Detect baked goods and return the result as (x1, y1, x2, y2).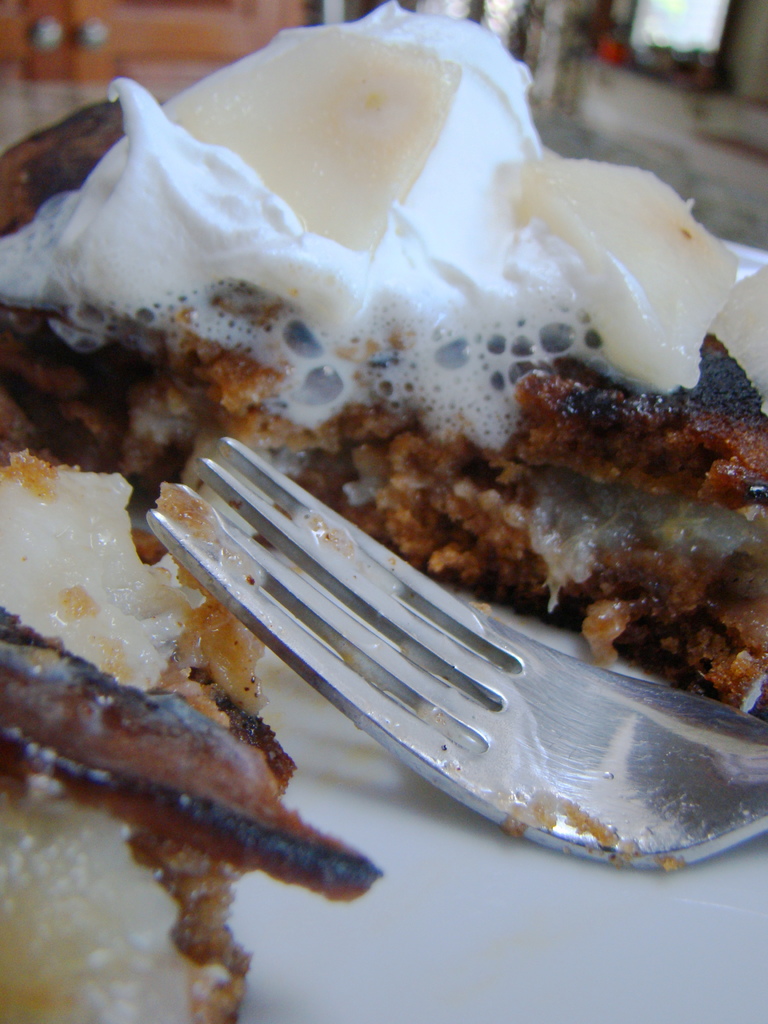
(0, 97, 767, 1023).
